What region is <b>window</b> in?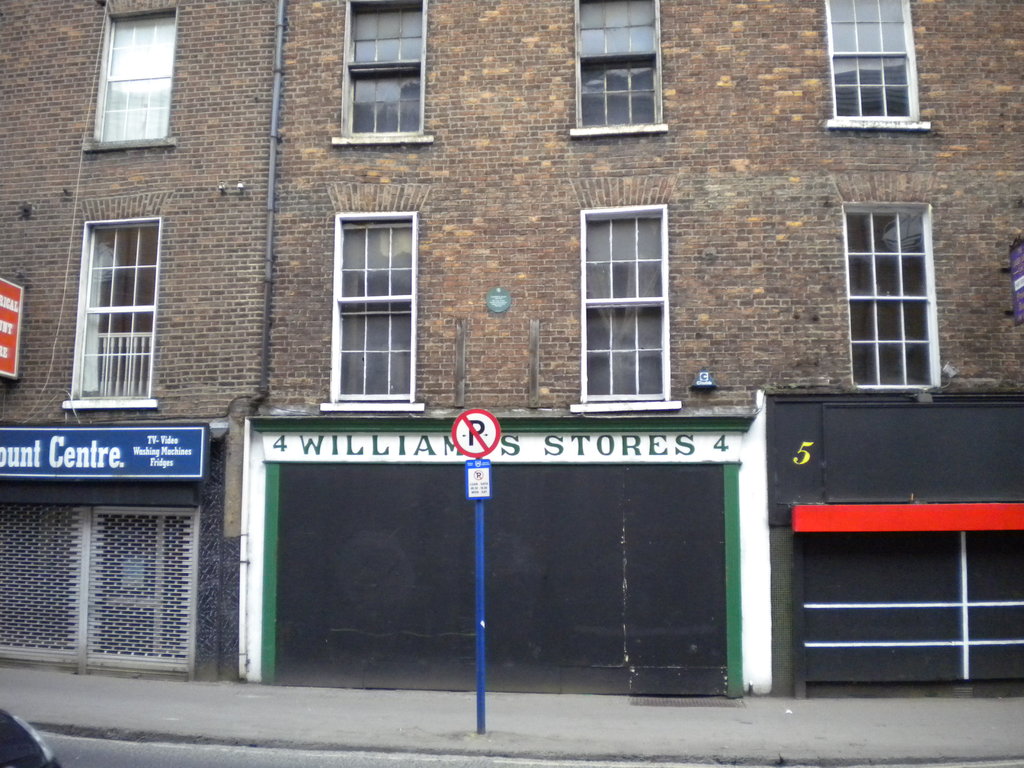
left=836, top=173, right=941, bottom=392.
